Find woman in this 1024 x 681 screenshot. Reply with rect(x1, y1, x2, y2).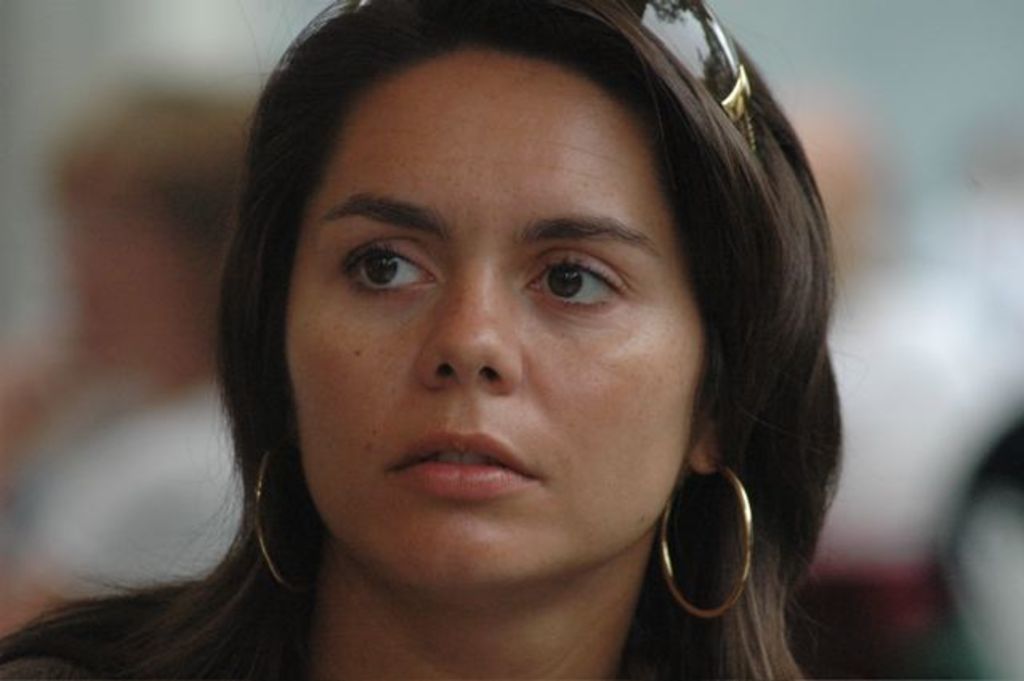
rect(46, 14, 880, 678).
